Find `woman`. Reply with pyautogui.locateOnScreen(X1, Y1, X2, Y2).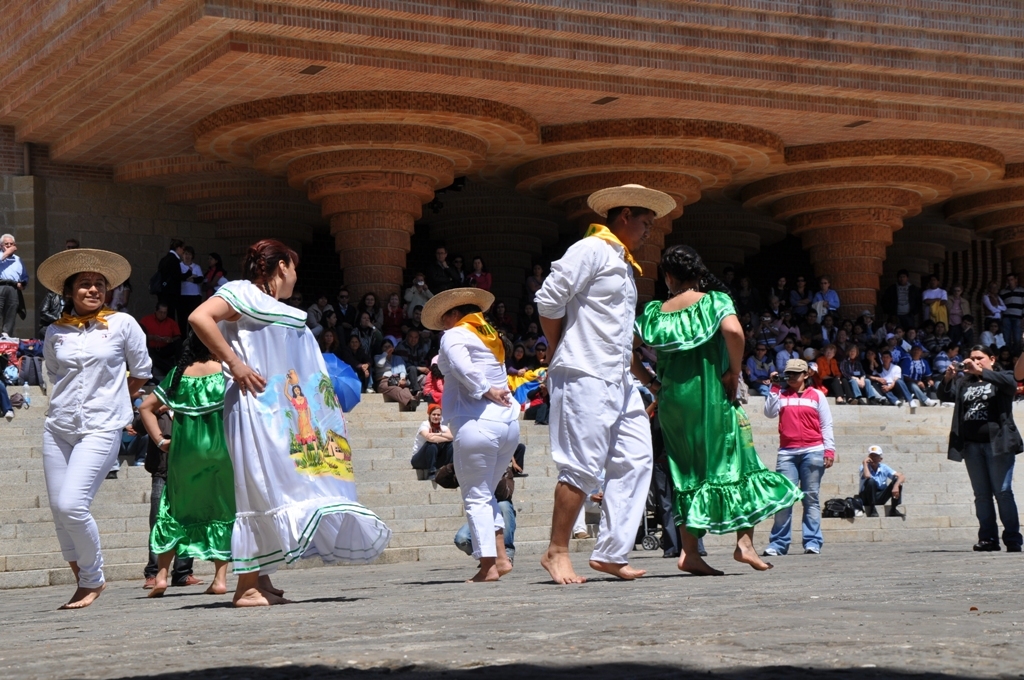
pyautogui.locateOnScreen(414, 284, 525, 587).
